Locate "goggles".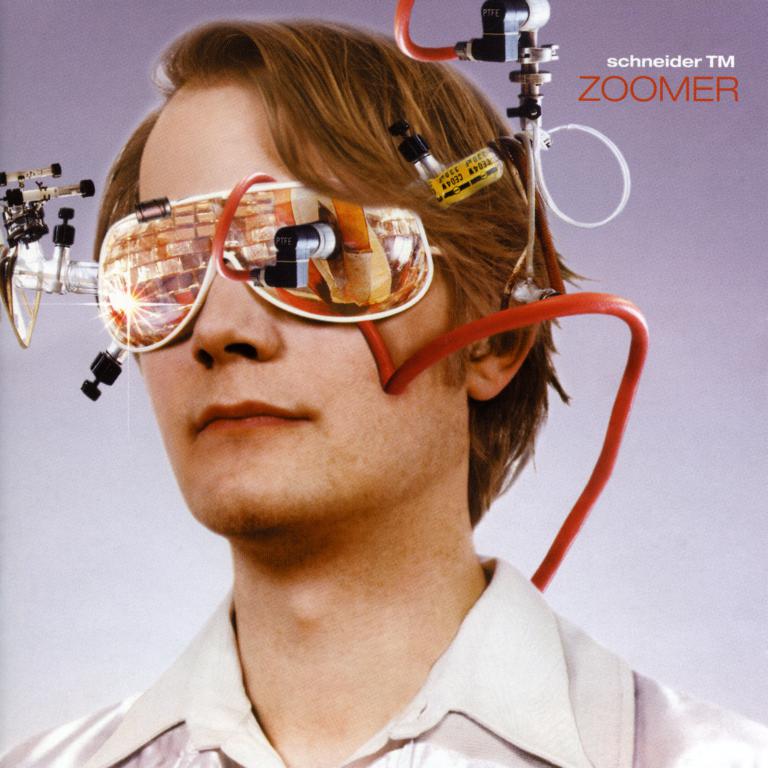
Bounding box: crop(93, 170, 450, 353).
